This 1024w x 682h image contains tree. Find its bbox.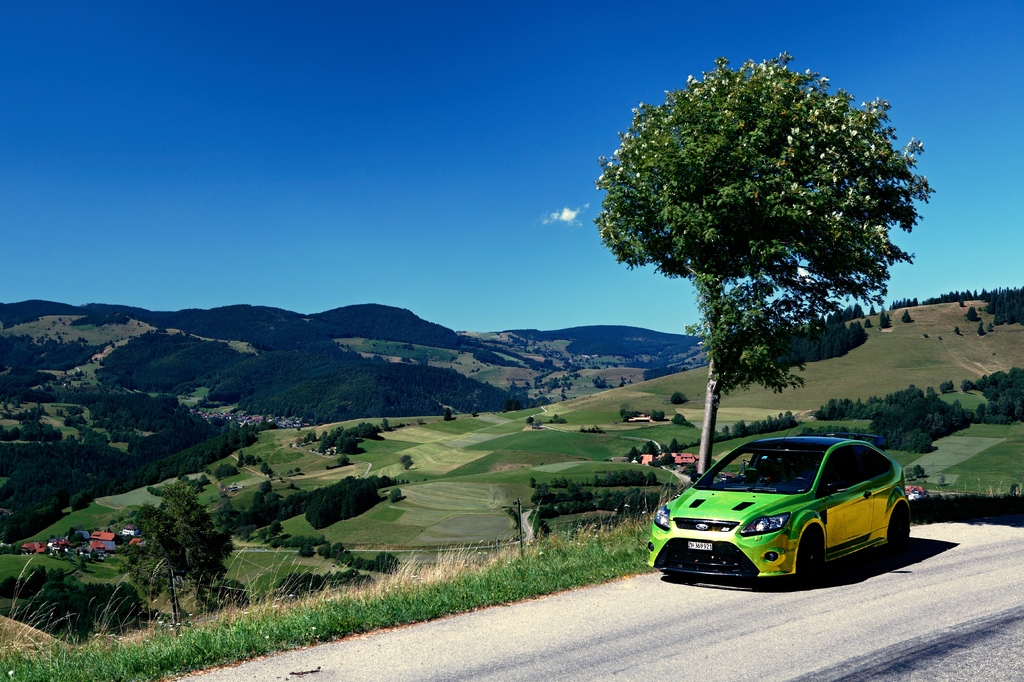
{"left": 533, "top": 476, "right": 535, "bottom": 487}.
